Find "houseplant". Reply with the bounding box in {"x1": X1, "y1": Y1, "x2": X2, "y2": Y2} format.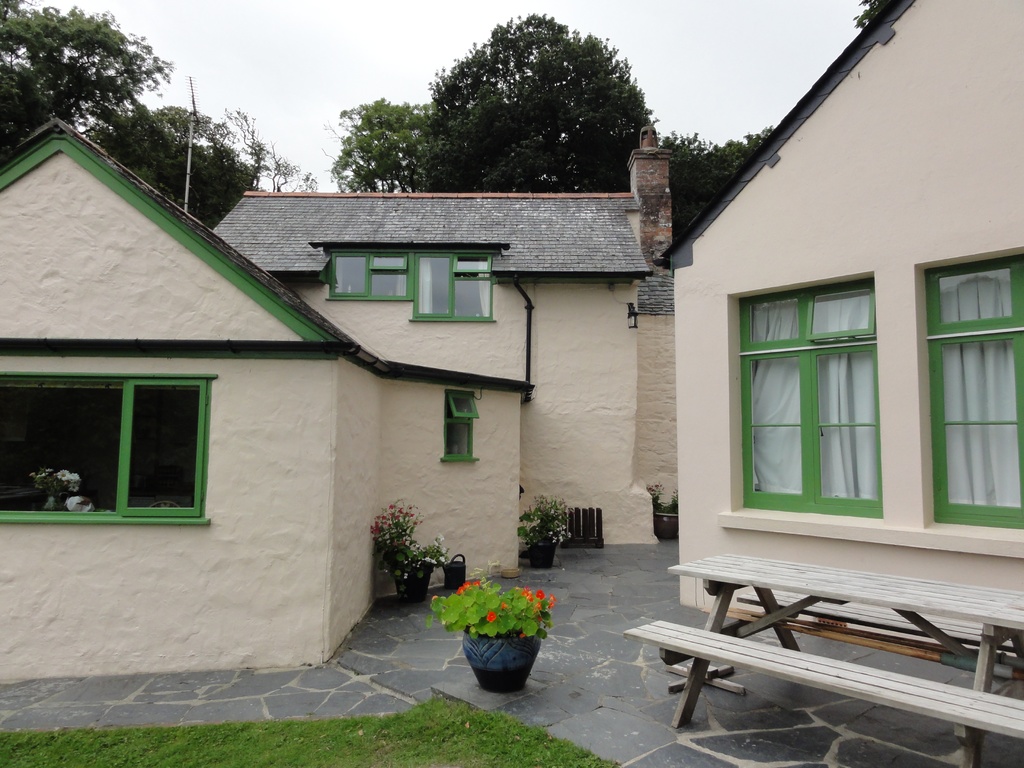
{"x1": 370, "y1": 501, "x2": 445, "y2": 600}.
